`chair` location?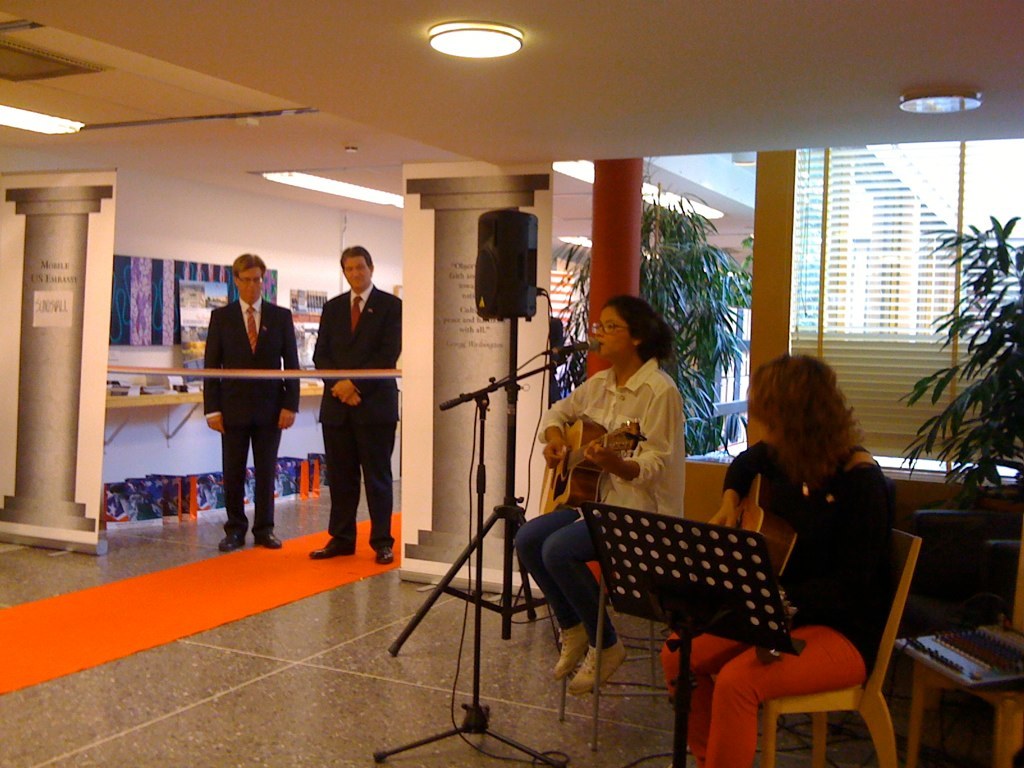
<region>909, 507, 1023, 767</region>
